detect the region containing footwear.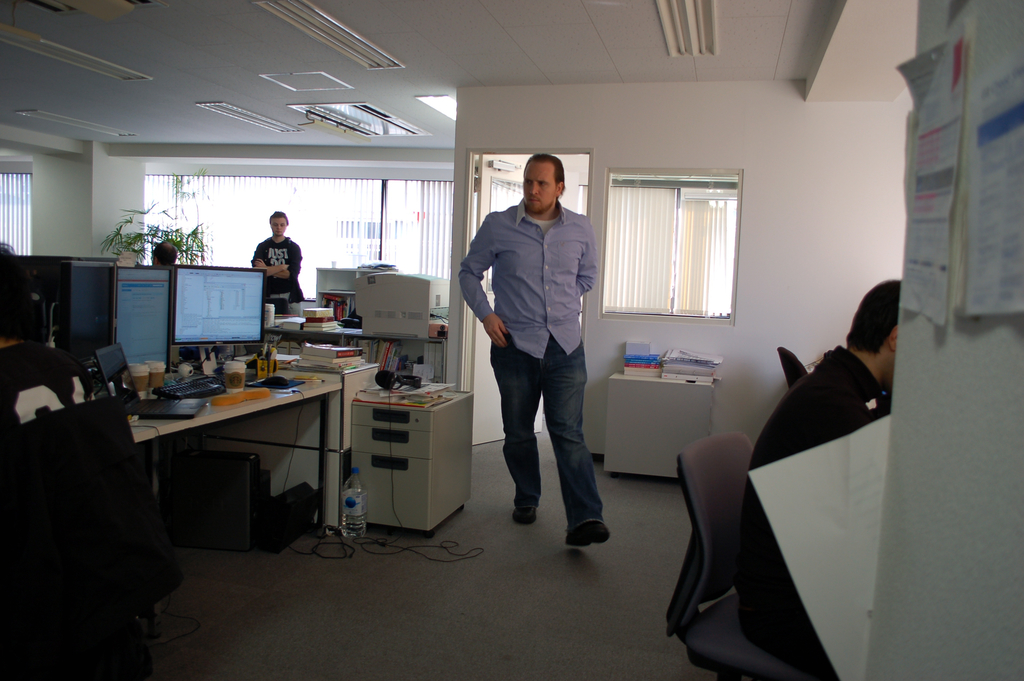
crop(566, 523, 607, 548).
